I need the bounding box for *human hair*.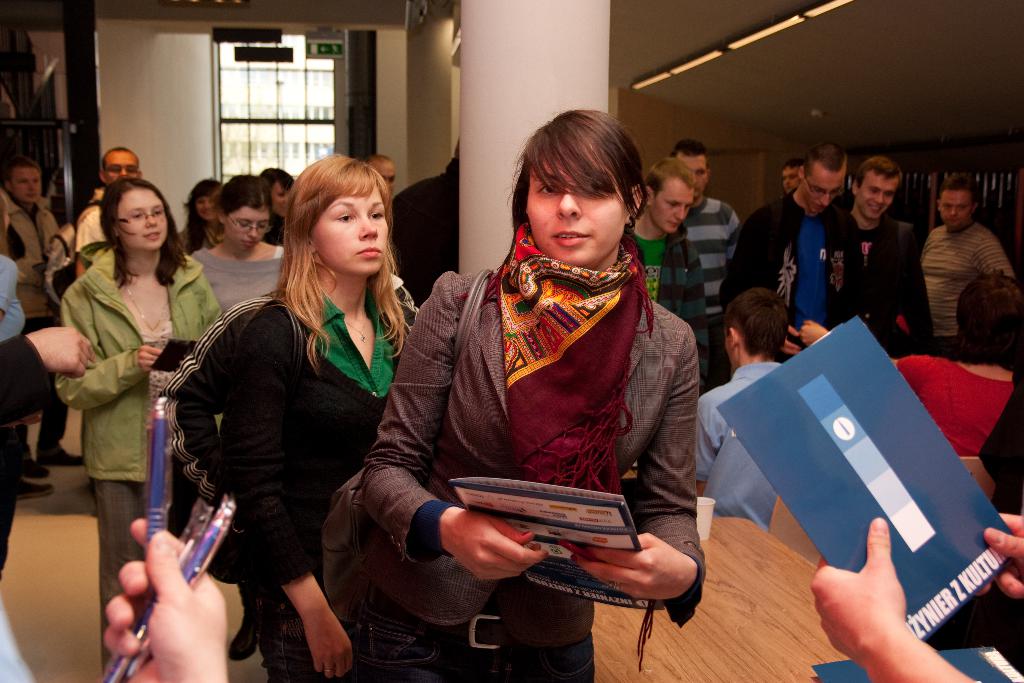
Here it is: bbox=[100, 177, 194, 287].
